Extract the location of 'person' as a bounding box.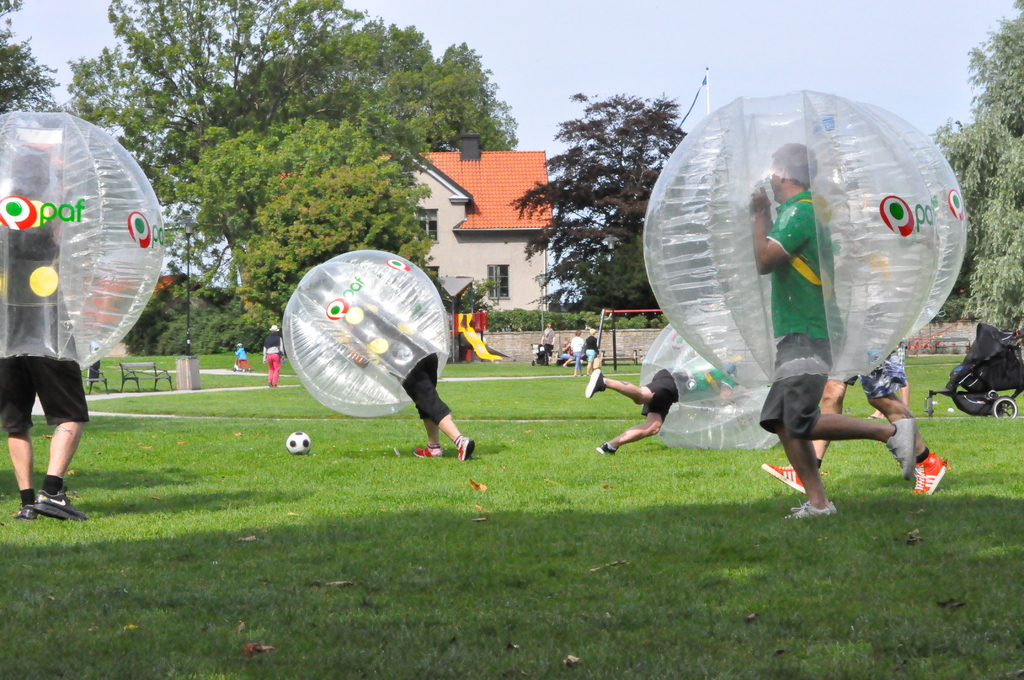
{"x1": 541, "y1": 321, "x2": 554, "y2": 369}.
